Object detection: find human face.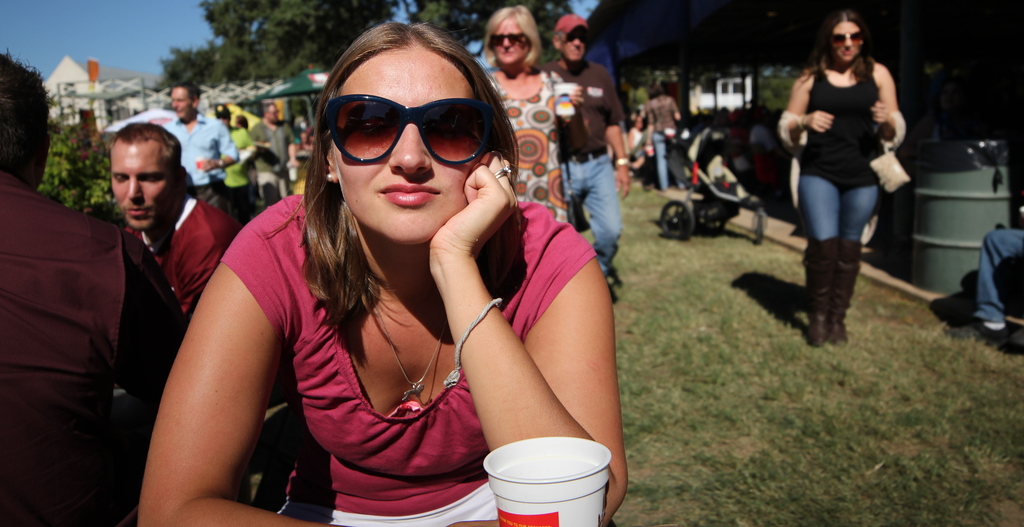
(left=107, top=142, right=170, bottom=229).
